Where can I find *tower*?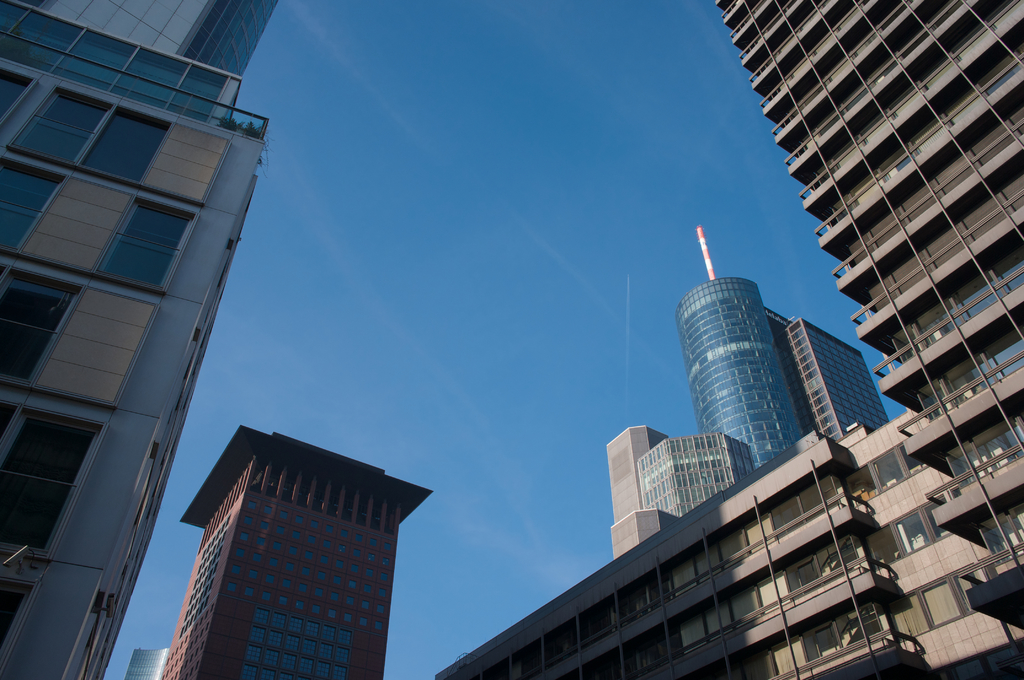
You can find it at x1=0, y1=0, x2=260, y2=679.
